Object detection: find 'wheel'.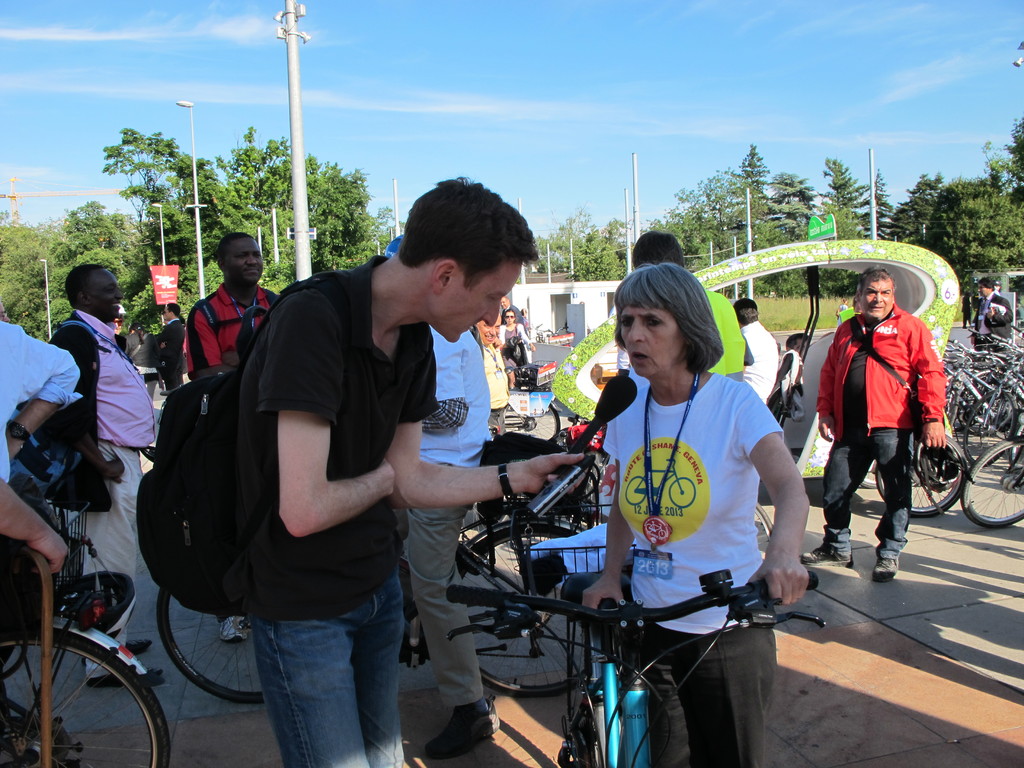
locate(156, 588, 263, 703).
